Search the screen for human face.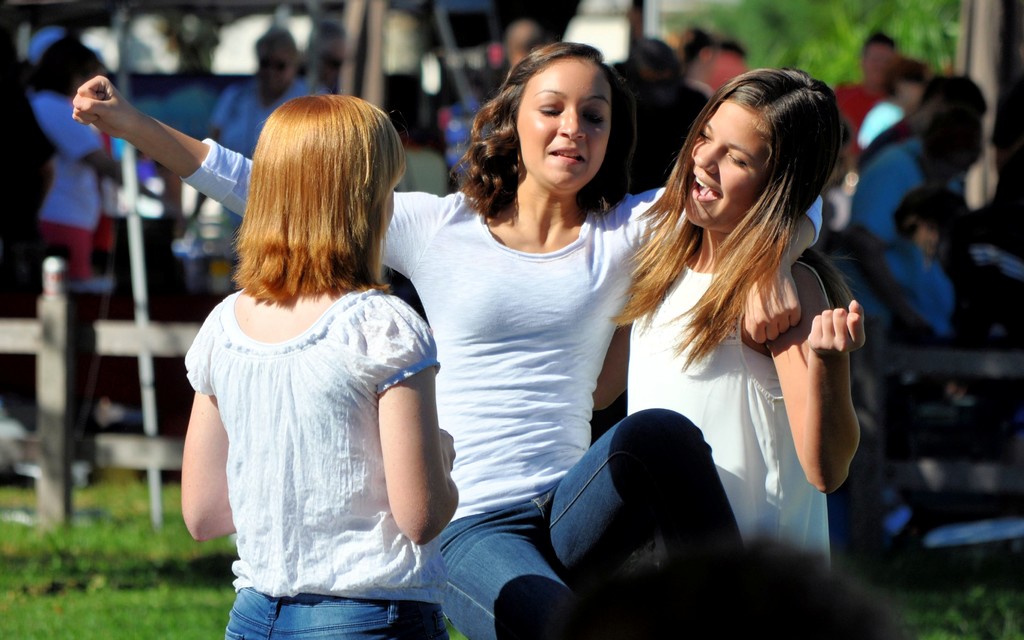
Found at [902, 88, 923, 104].
